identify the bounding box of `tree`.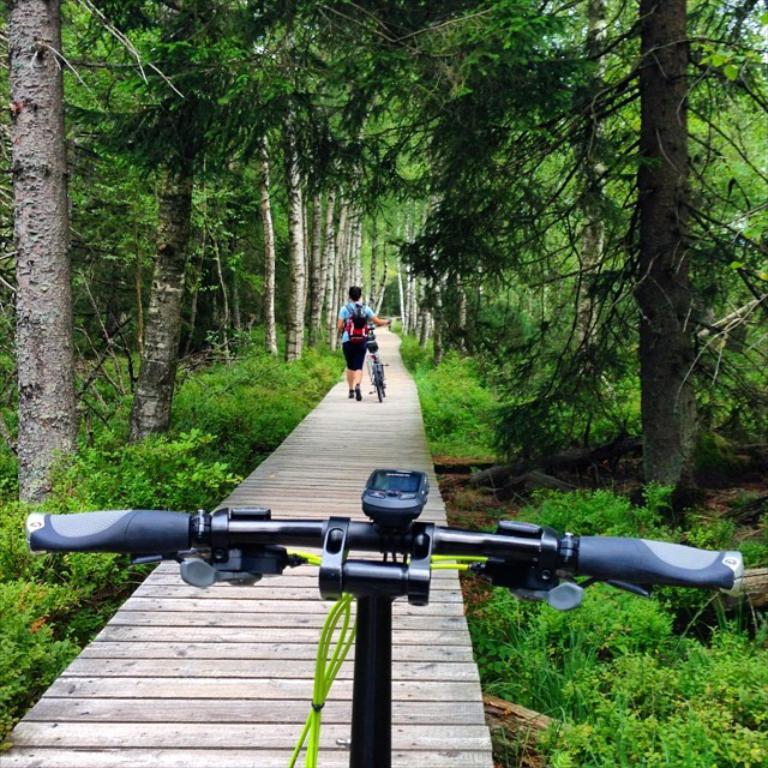
<box>0,2,90,733</box>.
